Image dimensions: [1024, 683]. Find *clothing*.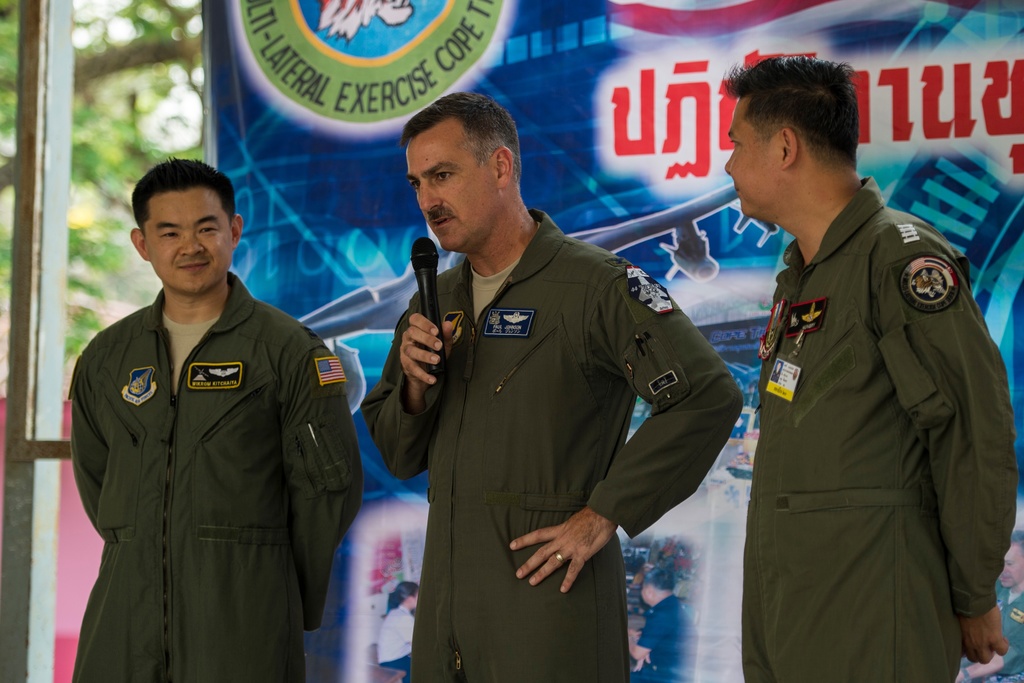
(x1=68, y1=268, x2=360, y2=682).
